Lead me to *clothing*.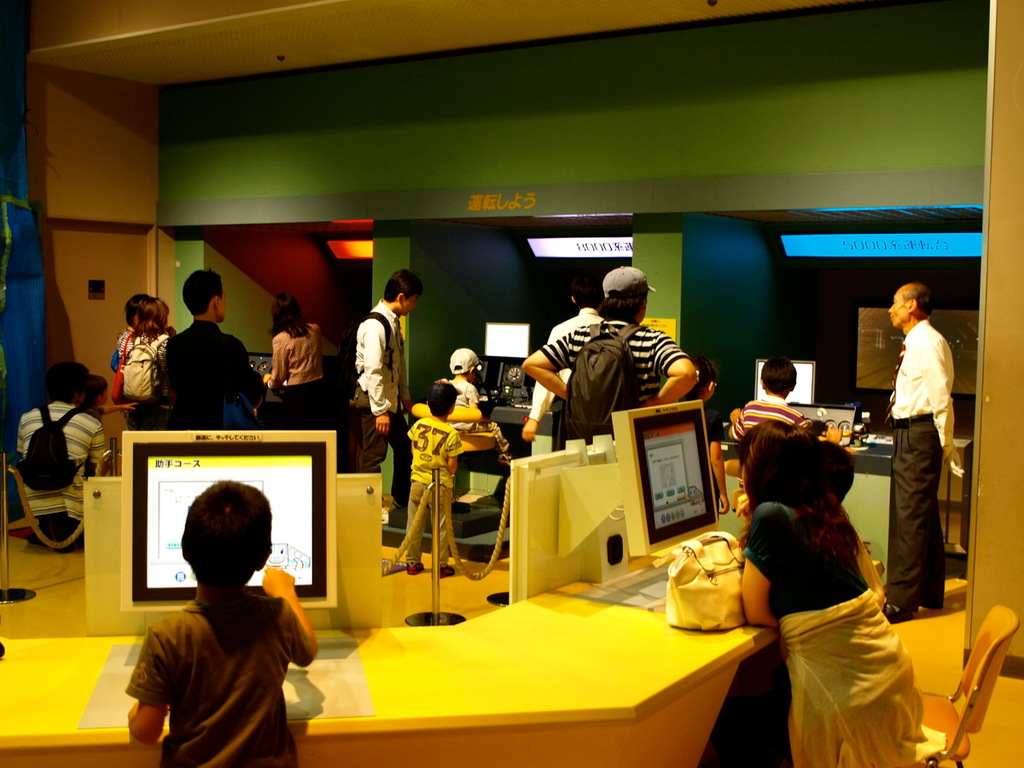
Lead to crop(402, 414, 474, 556).
